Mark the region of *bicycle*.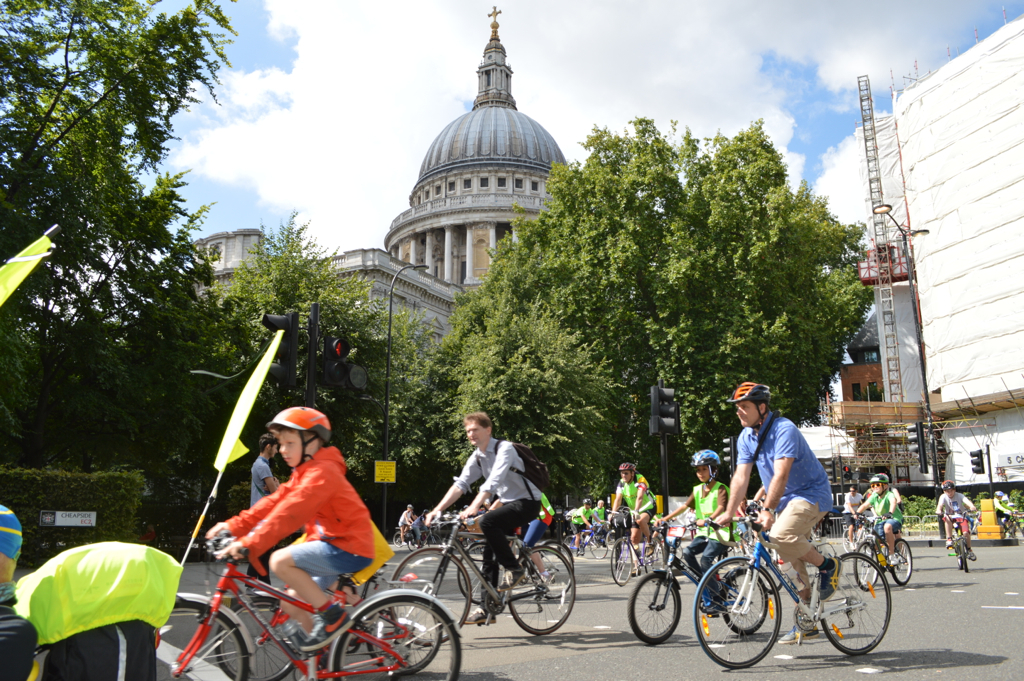
Region: 390,520,434,549.
